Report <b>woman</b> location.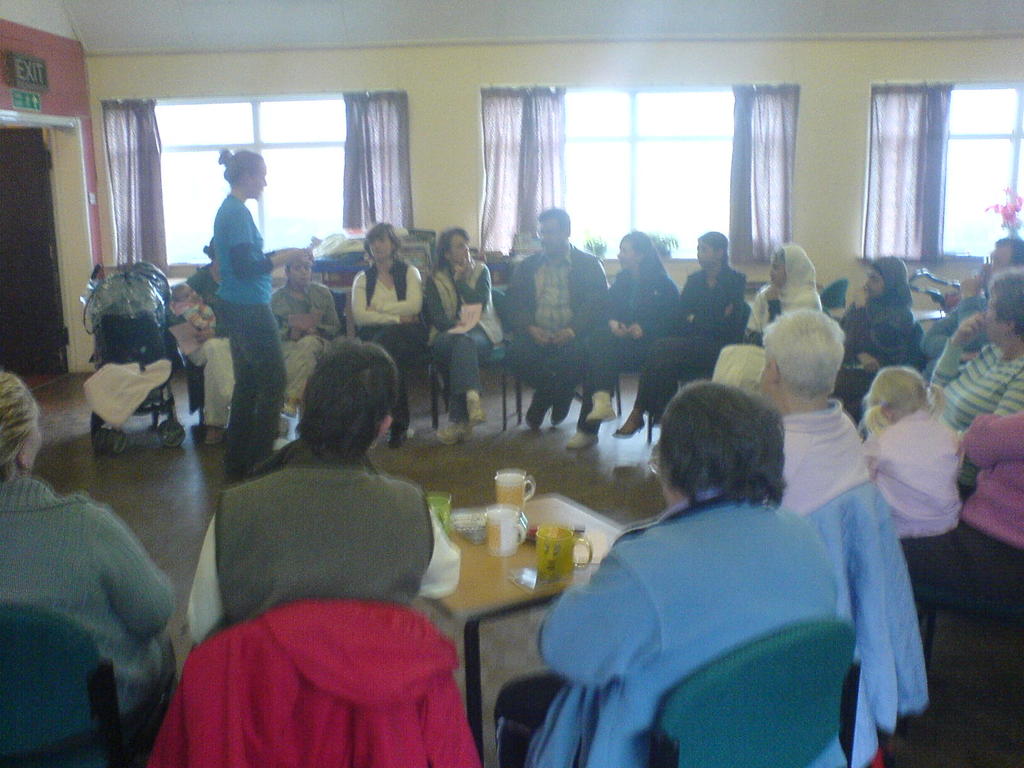
Report: [left=613, top=229, right=747, bottom=441].
